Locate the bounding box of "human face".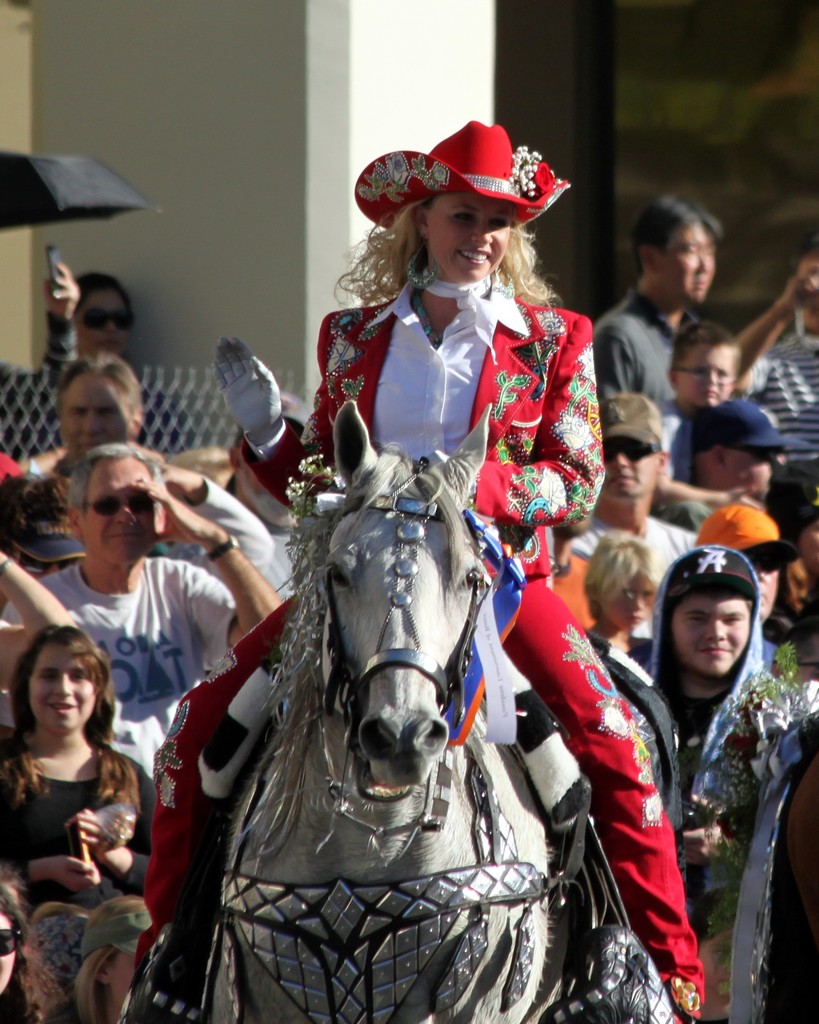
Bounding box: select_region(674, 344, 737, 410).
